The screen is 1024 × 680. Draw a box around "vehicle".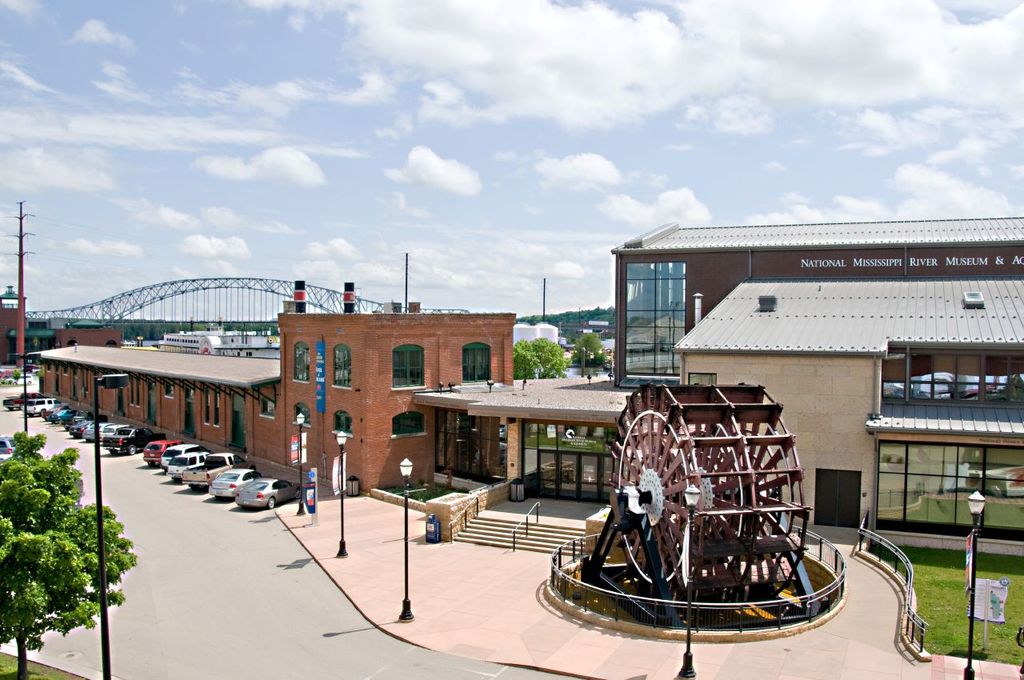
18, 394, 62, 414.
